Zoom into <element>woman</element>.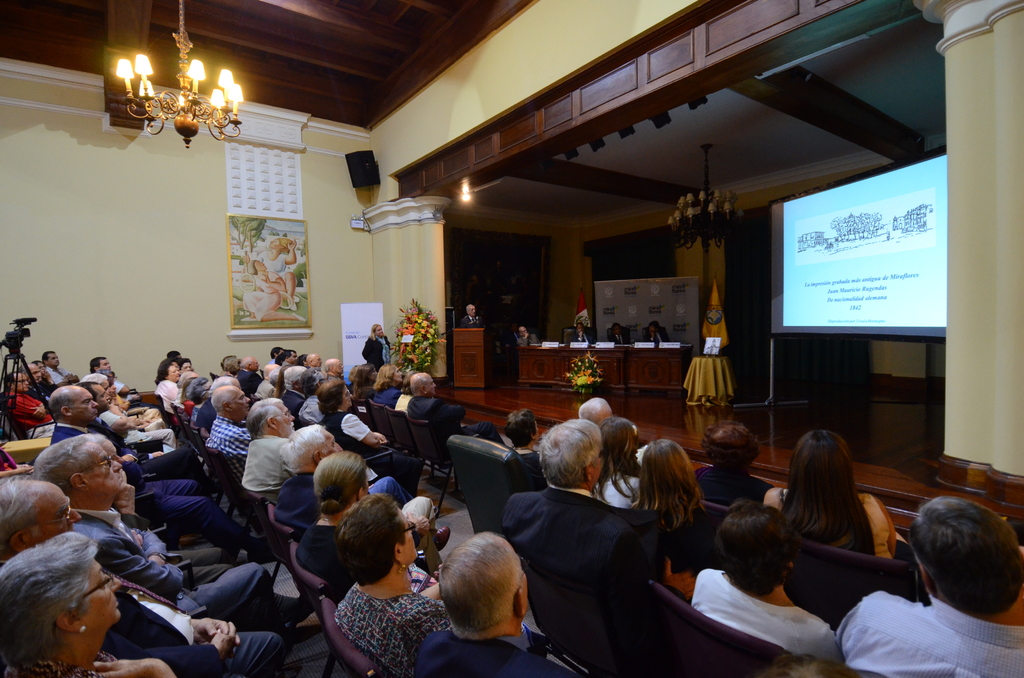
Zoom target: left=333, top=493, right=454, bottom=677.
